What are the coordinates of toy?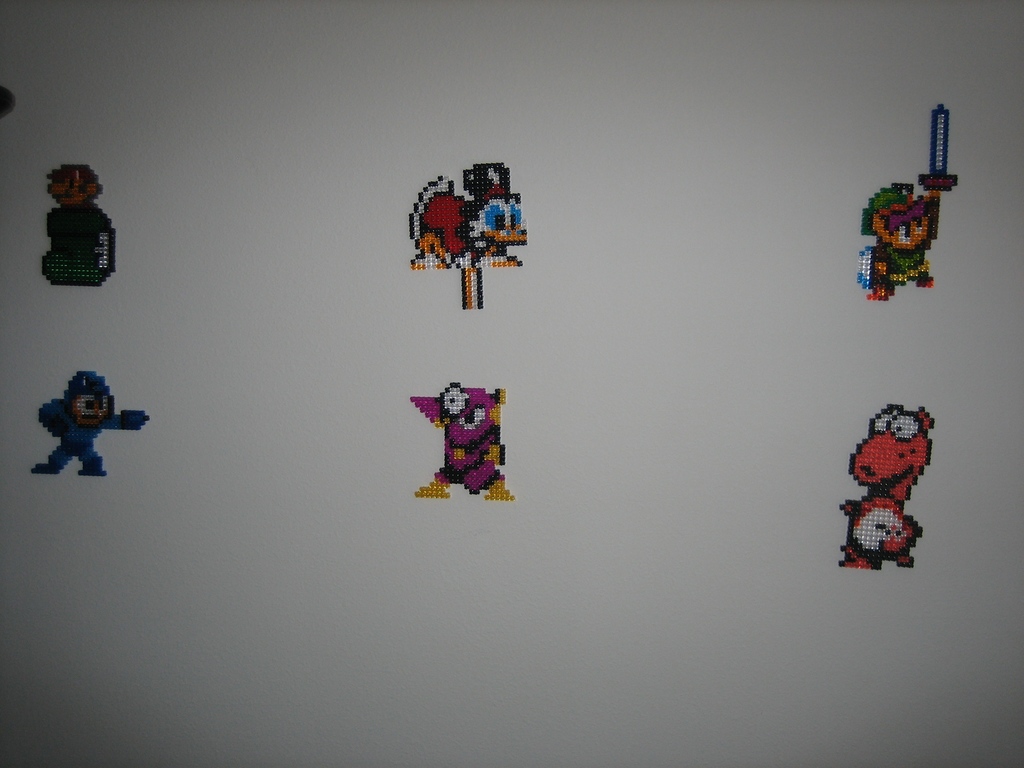
[left=38, top=158, right=113, bottom=311].
